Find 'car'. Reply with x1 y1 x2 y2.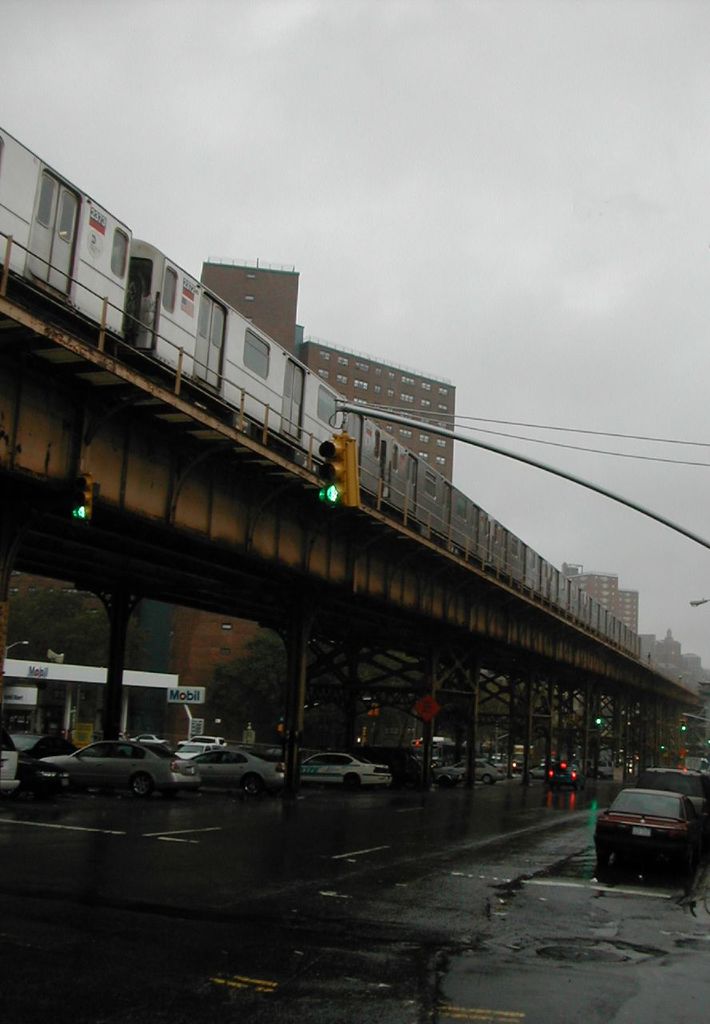
640 766 709 819.
